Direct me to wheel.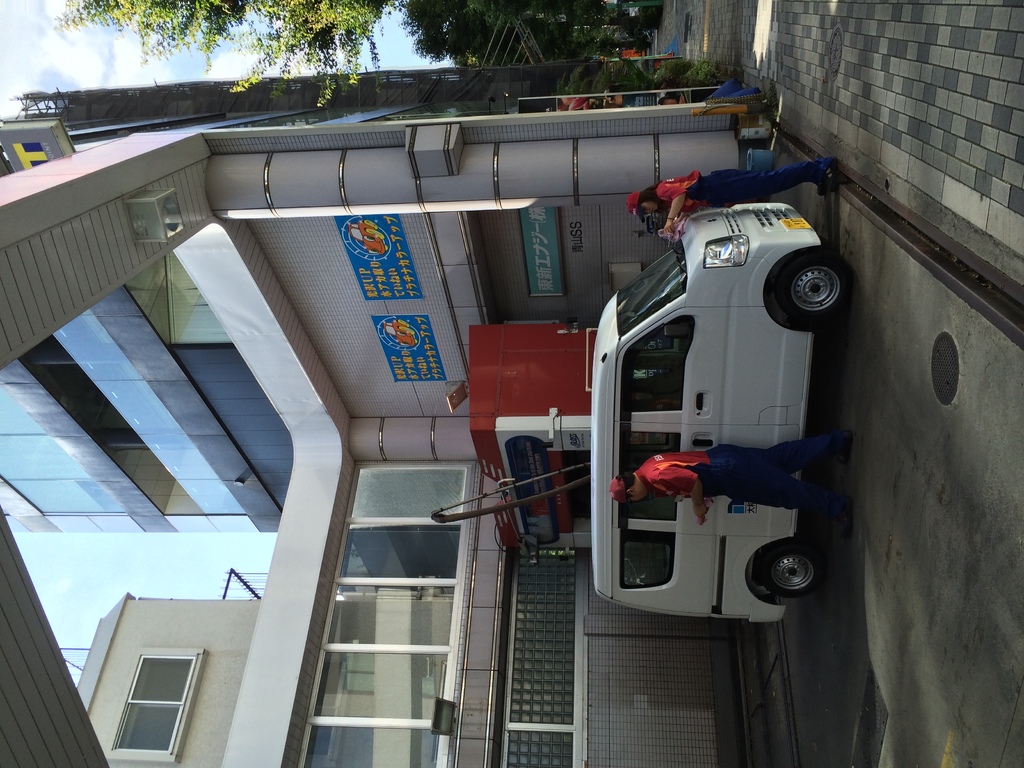
Direction: x1=753, y1=547, x2=838, y2=611.
